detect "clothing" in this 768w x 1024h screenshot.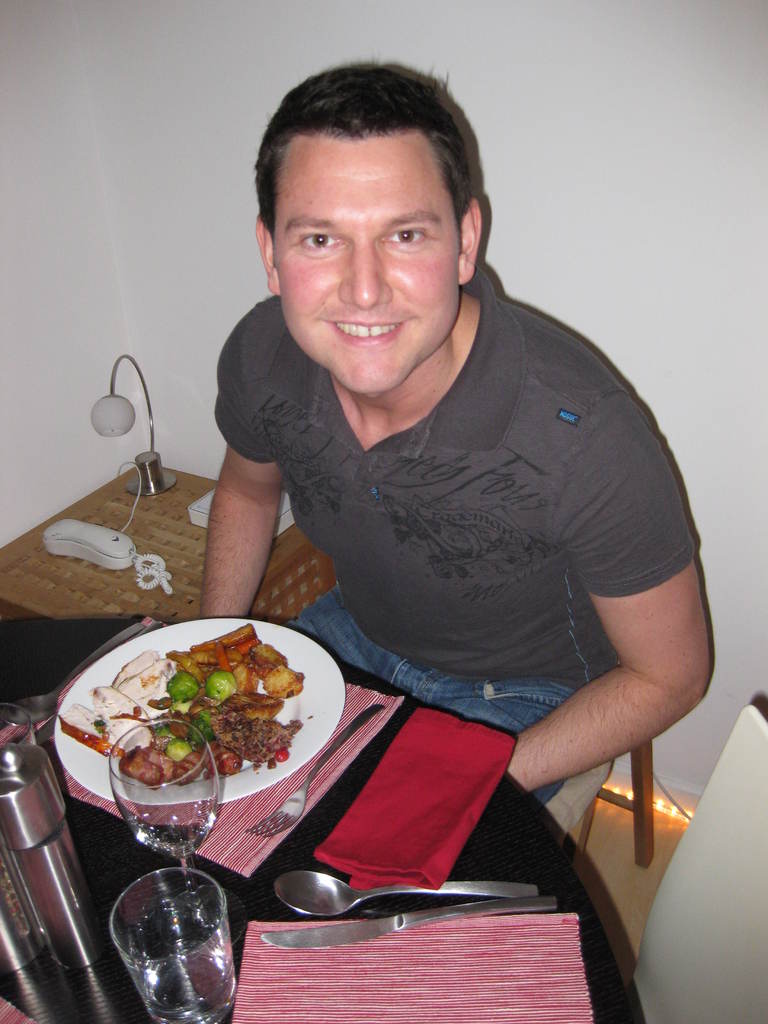
Detection: box(209, 237, 716, 870).
